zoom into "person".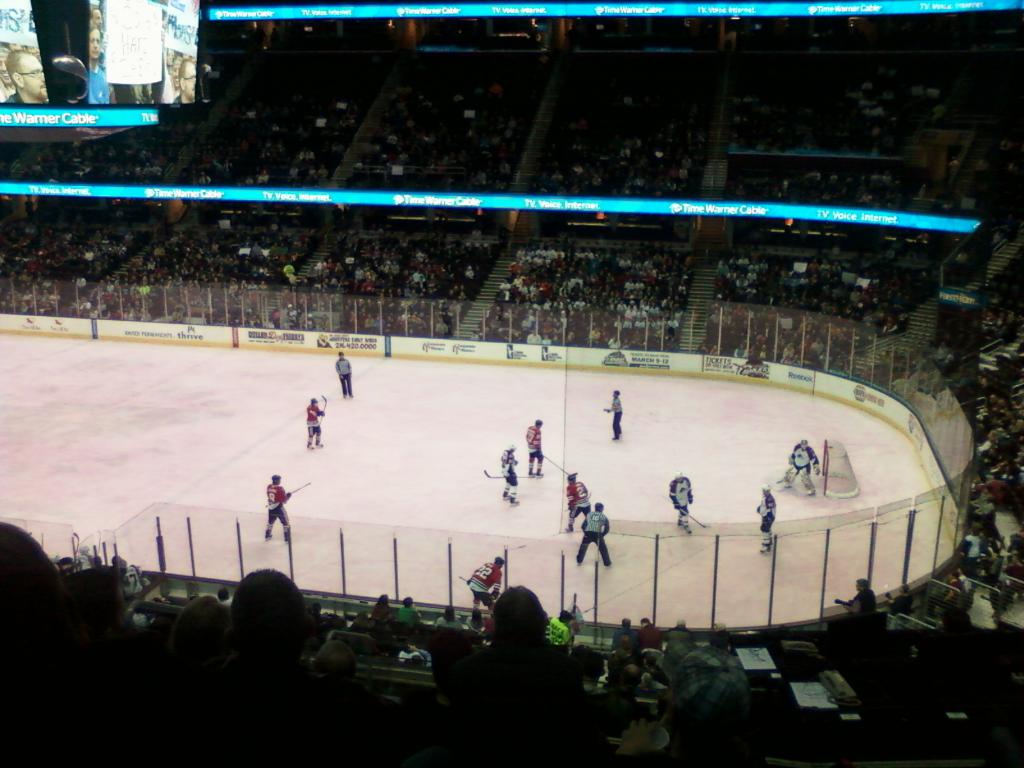
Zoom target: 465/546/503/611.
